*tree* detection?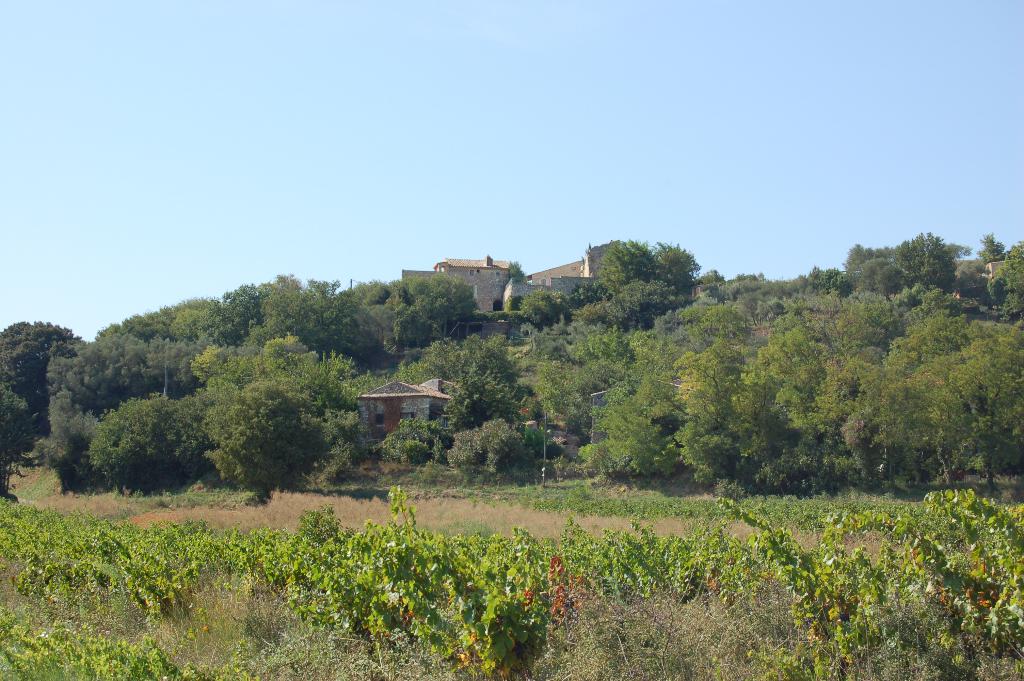
region(810, 356, 877, 487)
